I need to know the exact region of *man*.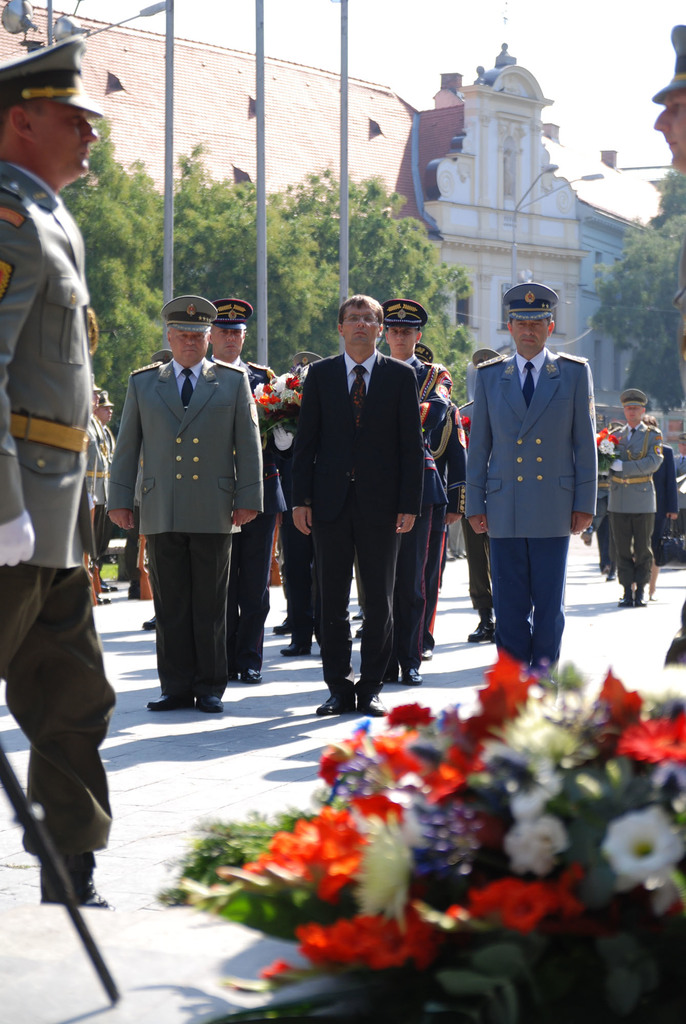
Region: detection(276, 293, 442, 753).
